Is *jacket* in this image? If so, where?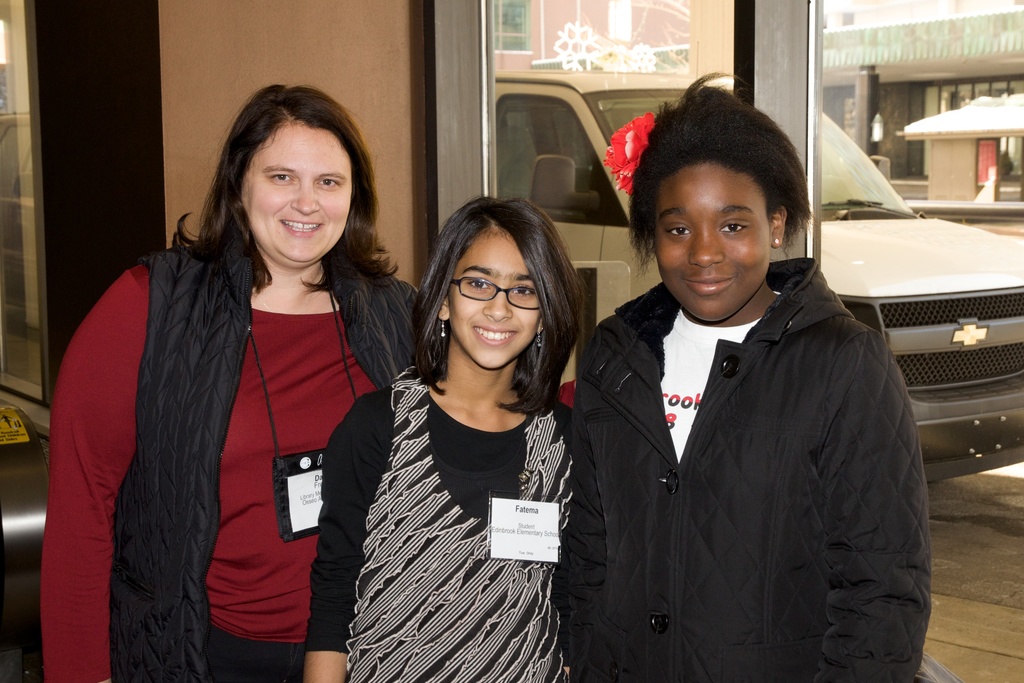
Yes, at detection(110, 240, 425, 682).
